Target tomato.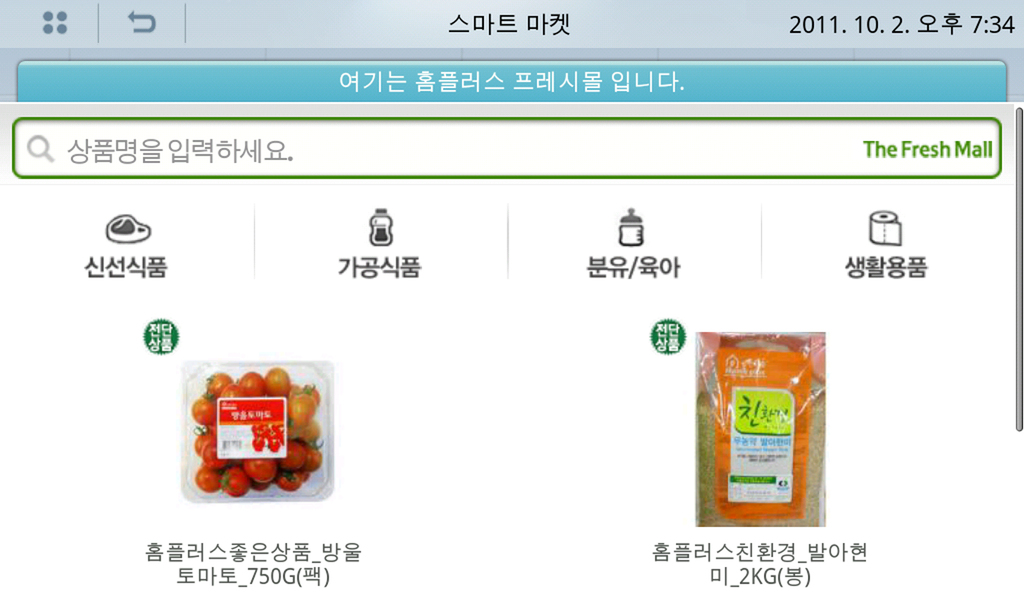
Target region: (193, 425, 216, 457).
